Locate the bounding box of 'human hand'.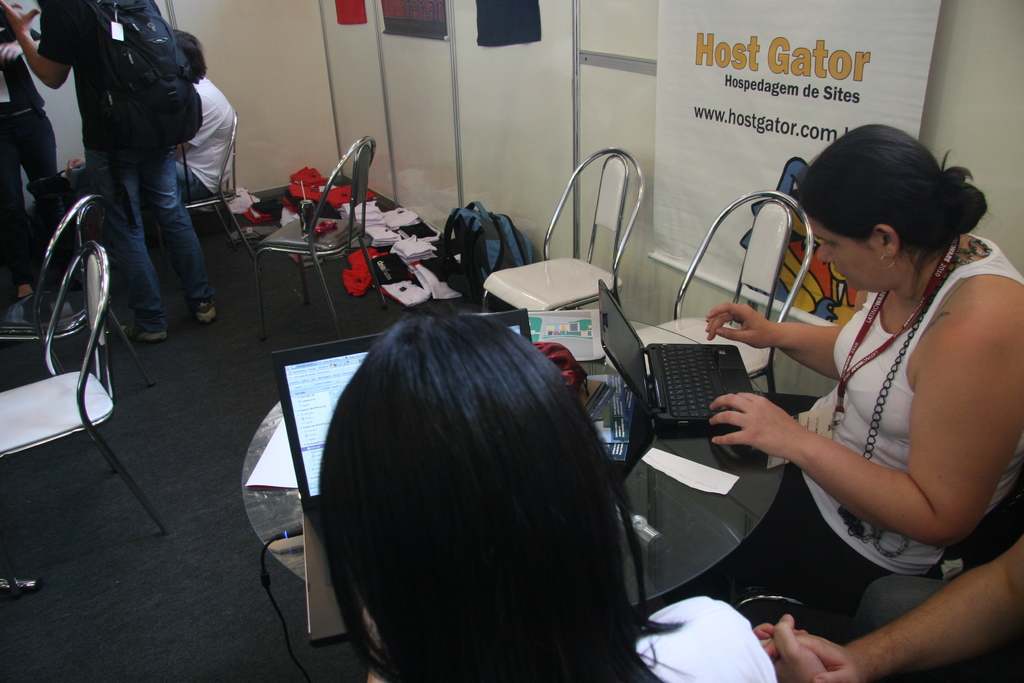
Bounding box: 0:42:24:61.
